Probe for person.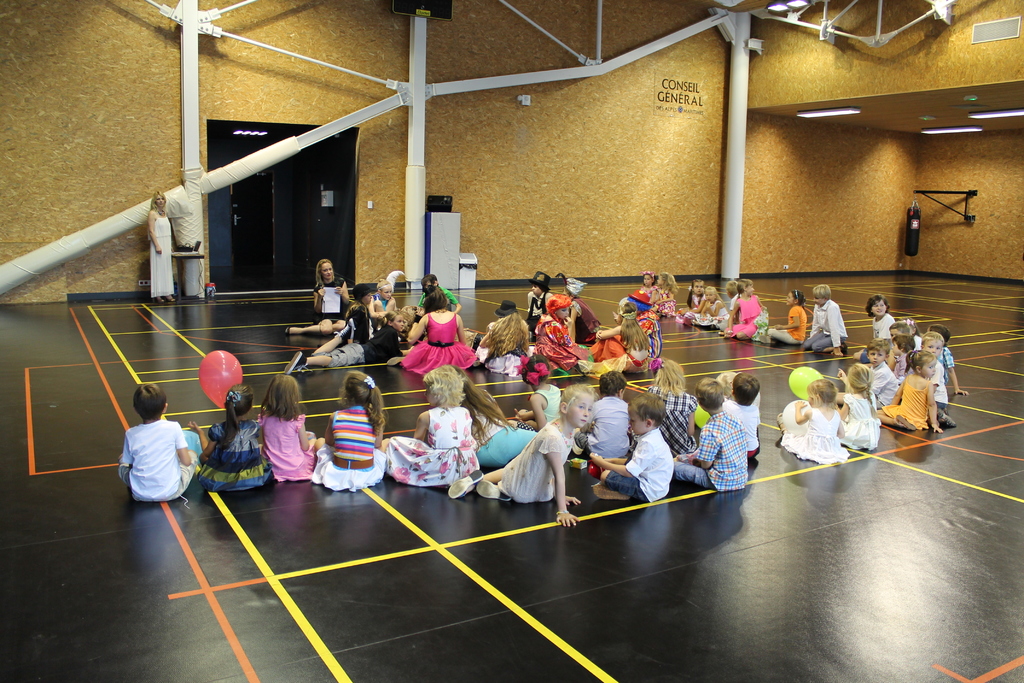
Probe result: box(259, 373, 323, 482).
